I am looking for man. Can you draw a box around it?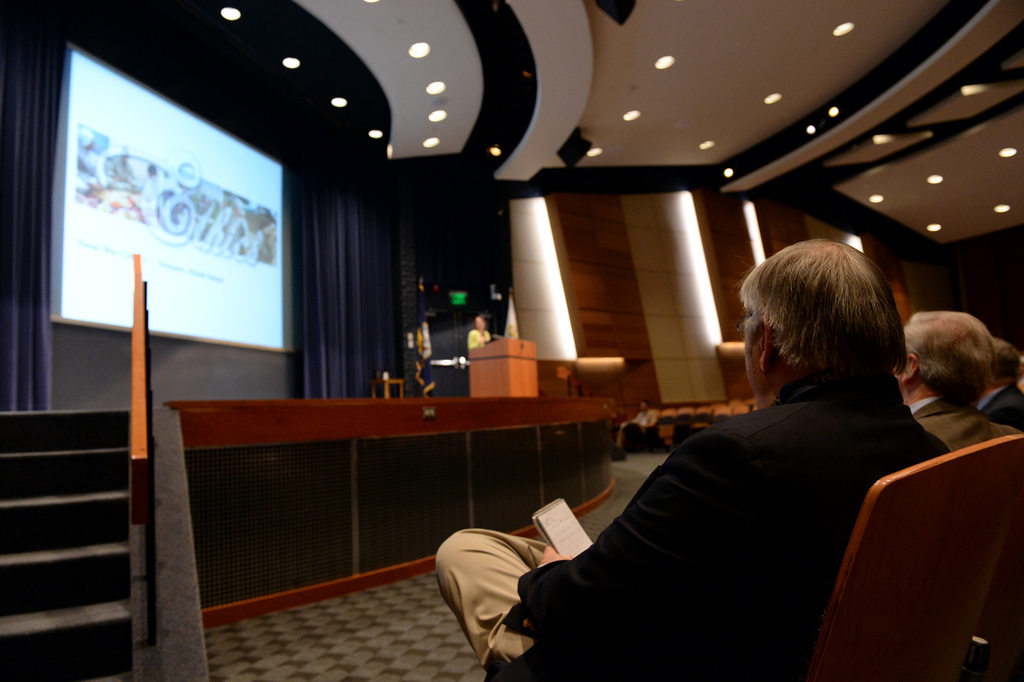
Sure, the bounding box is Rect(513, 255, 986, 676).
